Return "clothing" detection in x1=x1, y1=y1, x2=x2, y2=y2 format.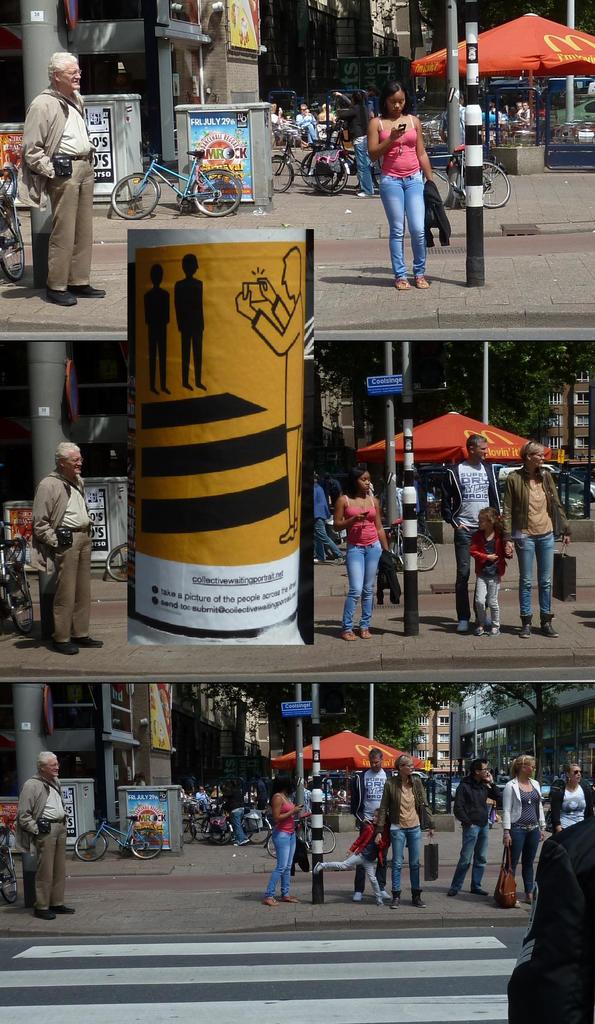
x1=523, y1=110, x2=533, y2=129.
